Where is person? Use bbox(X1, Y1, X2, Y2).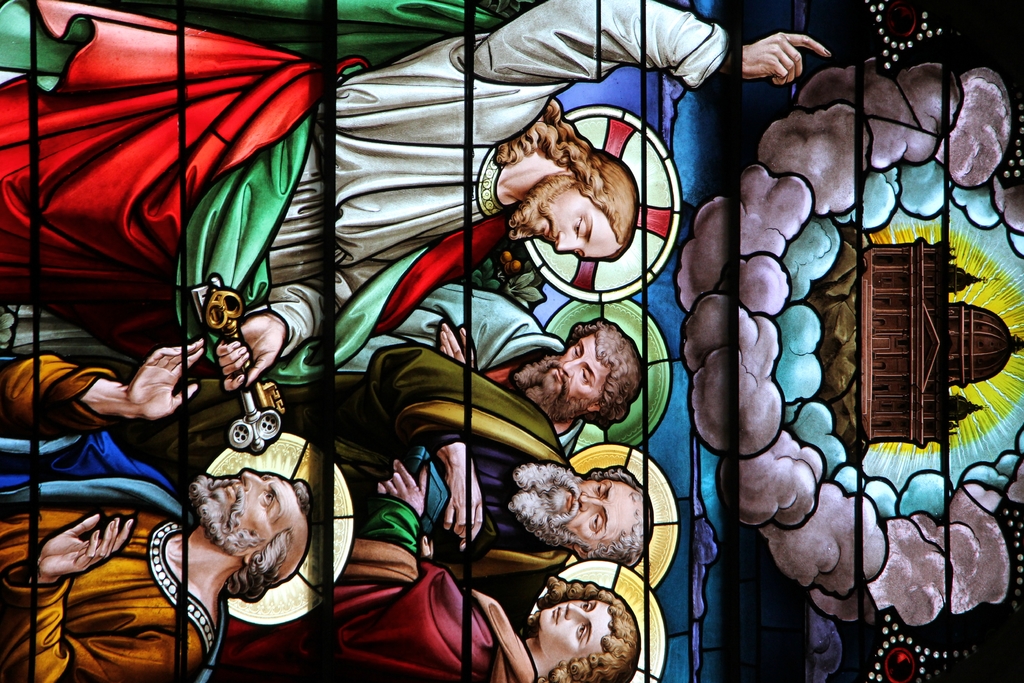
bbox(1, 283, 647, 464).
